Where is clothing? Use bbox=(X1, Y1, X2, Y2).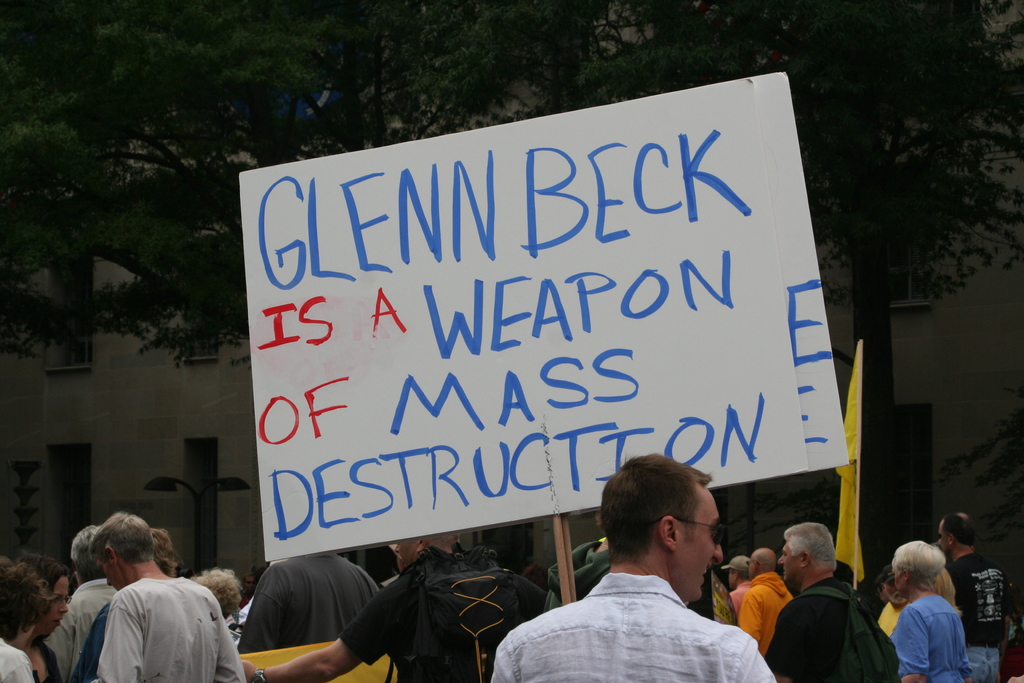
bbox=(728, 563, 792, 657).
